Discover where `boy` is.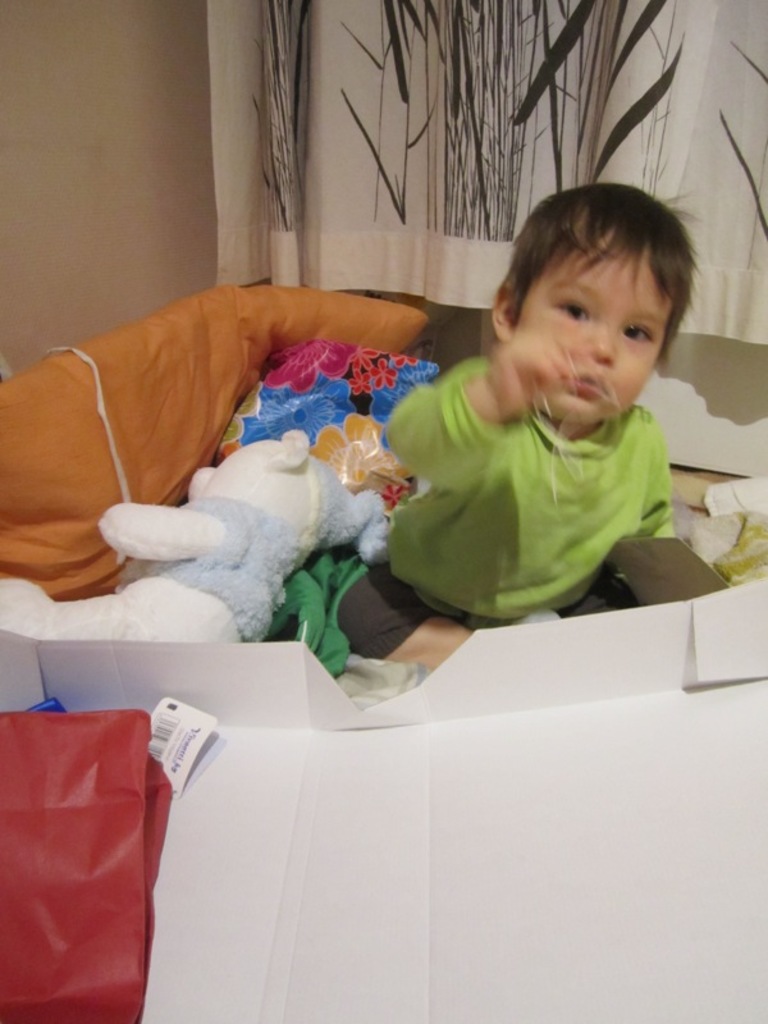
Discovered at pyautogui.locateOnScreen(342, 188, 723, 645).
